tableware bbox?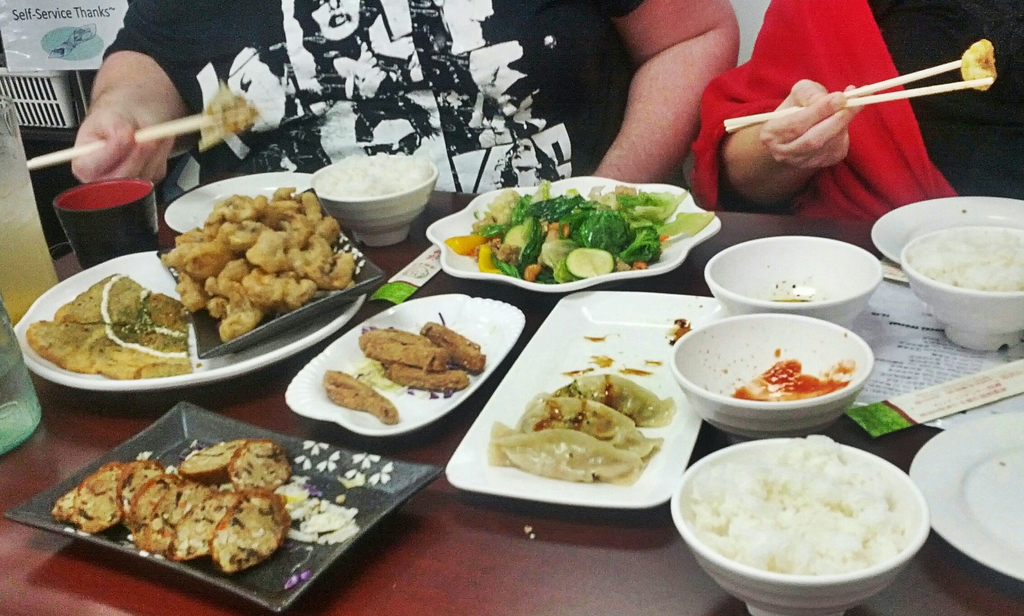
52:176:164:268
